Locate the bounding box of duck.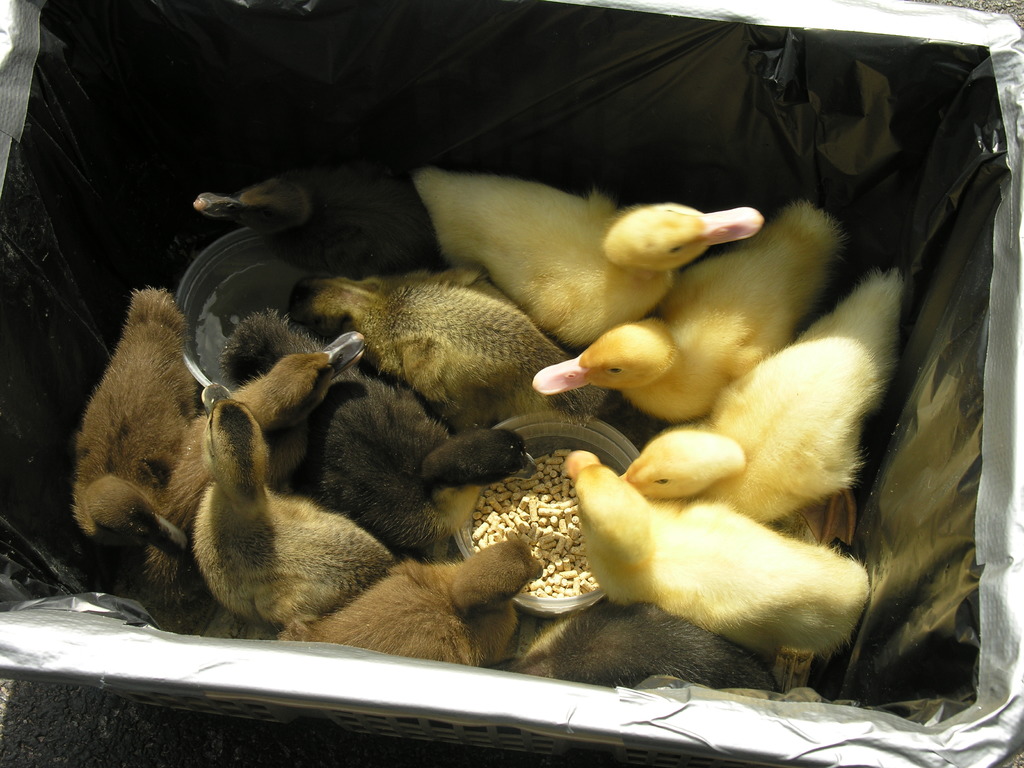
Bounding box: (left=517, top=598, right=797, bottom=696).
